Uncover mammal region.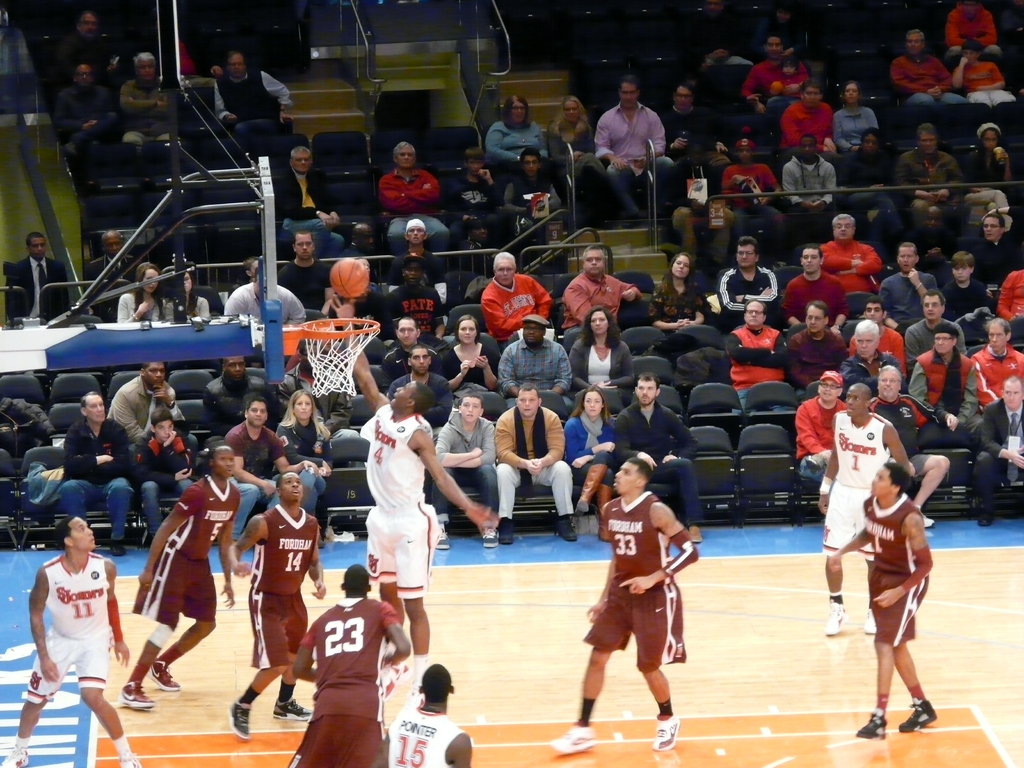
Uncovered: l=293, t=559, r=412, b=767.
